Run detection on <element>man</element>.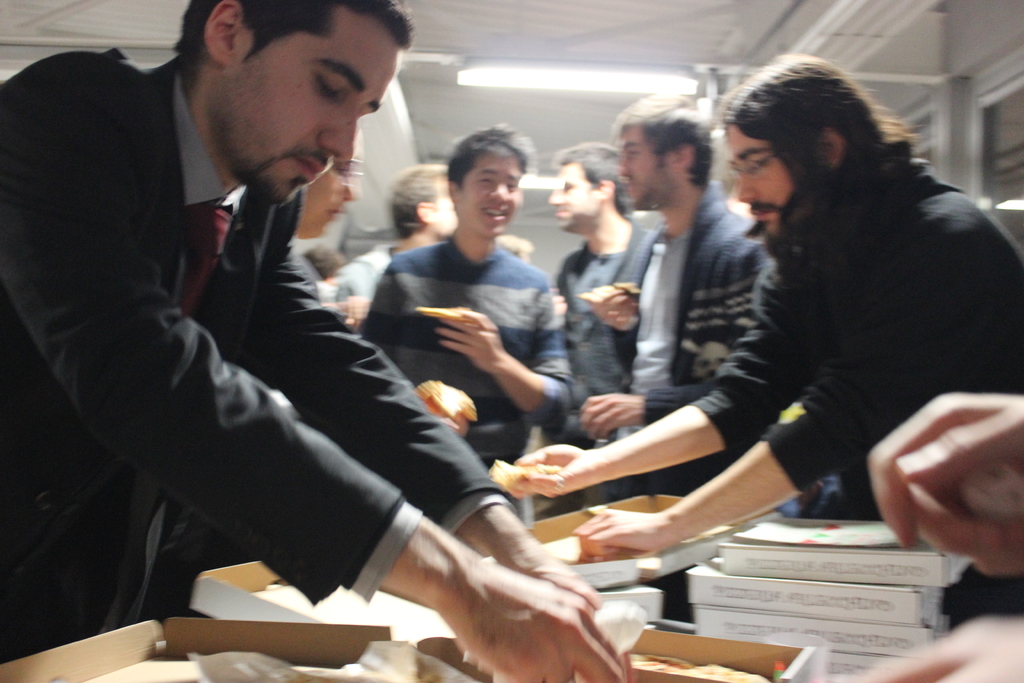
Result: region(573, 93, 781, 446).
